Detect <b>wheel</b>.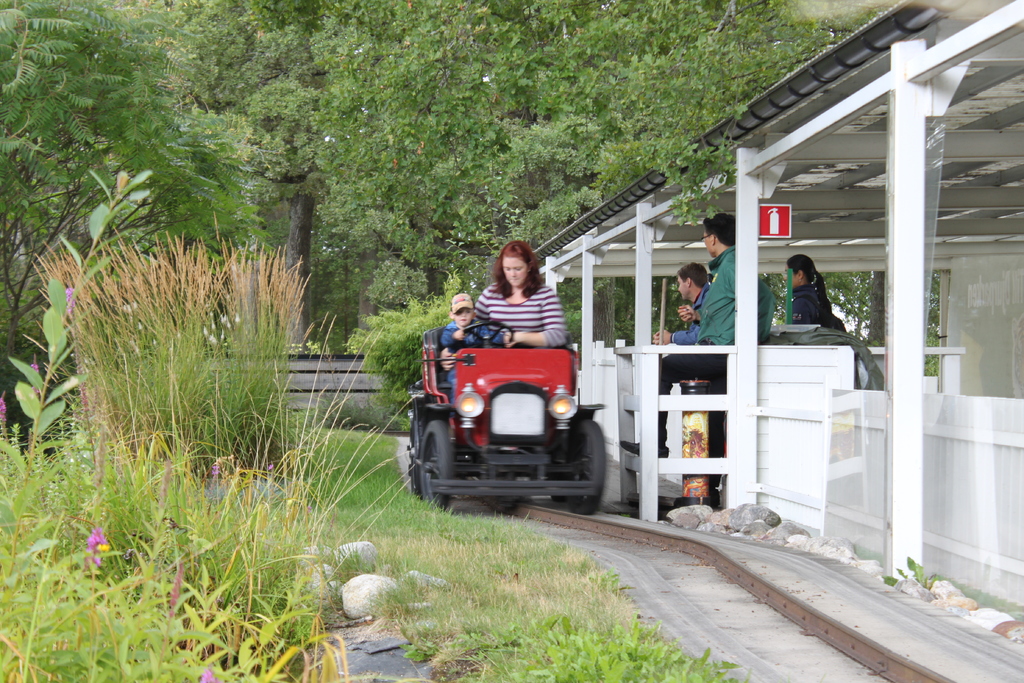
Detected at bbox(568, 420, 606, 516).
